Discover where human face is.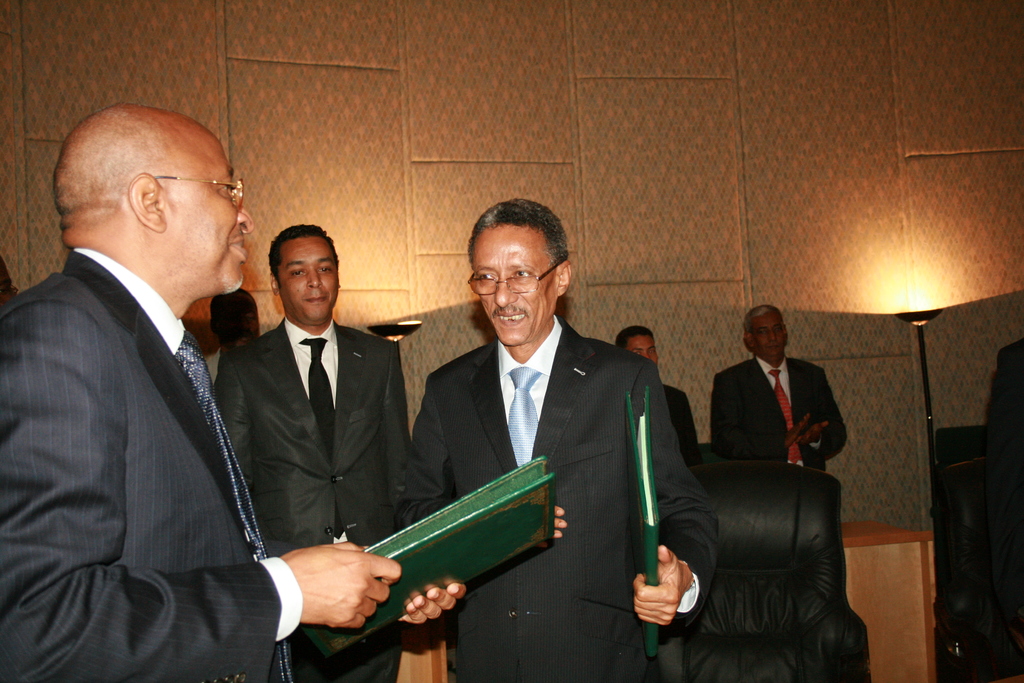
Discovered at Rect(749, 312, 788, 362).
